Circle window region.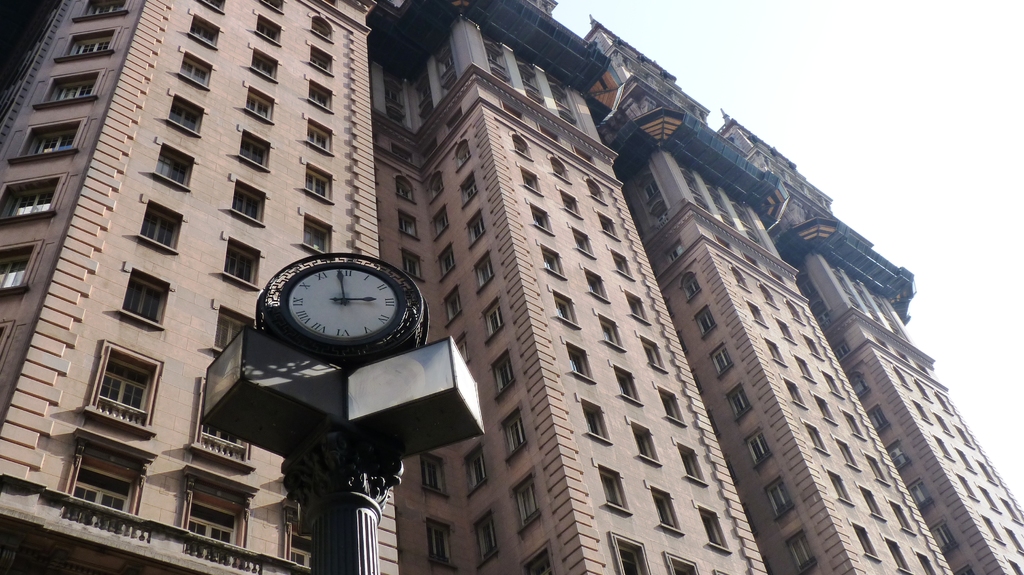
Region: box(911, 551, 934, 574).
